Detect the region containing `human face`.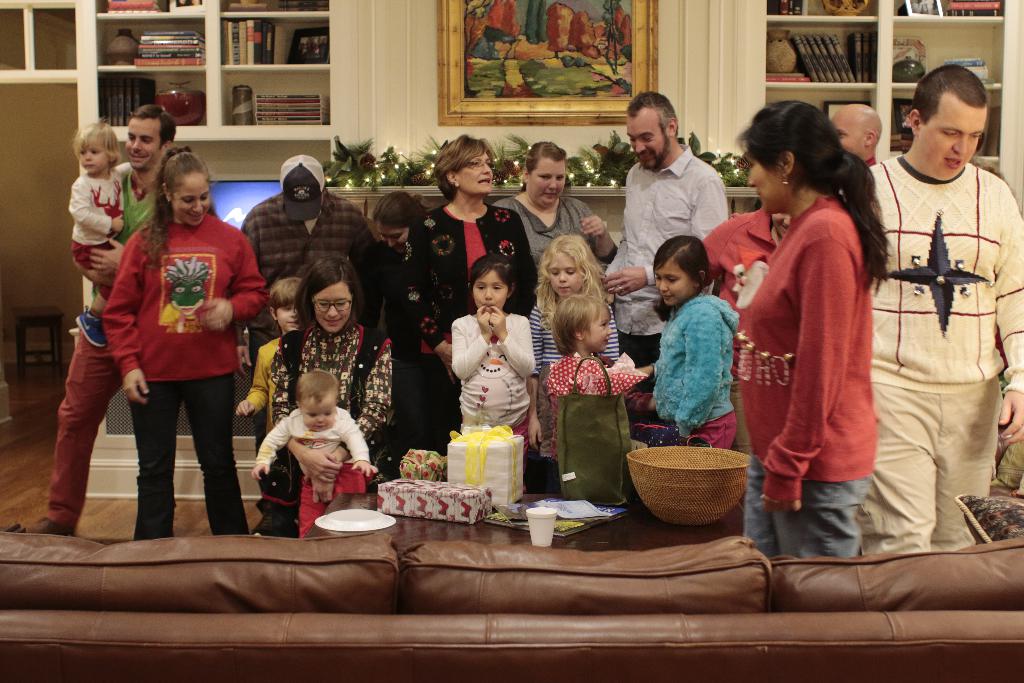
bbox(651, 267, 694, 303).
